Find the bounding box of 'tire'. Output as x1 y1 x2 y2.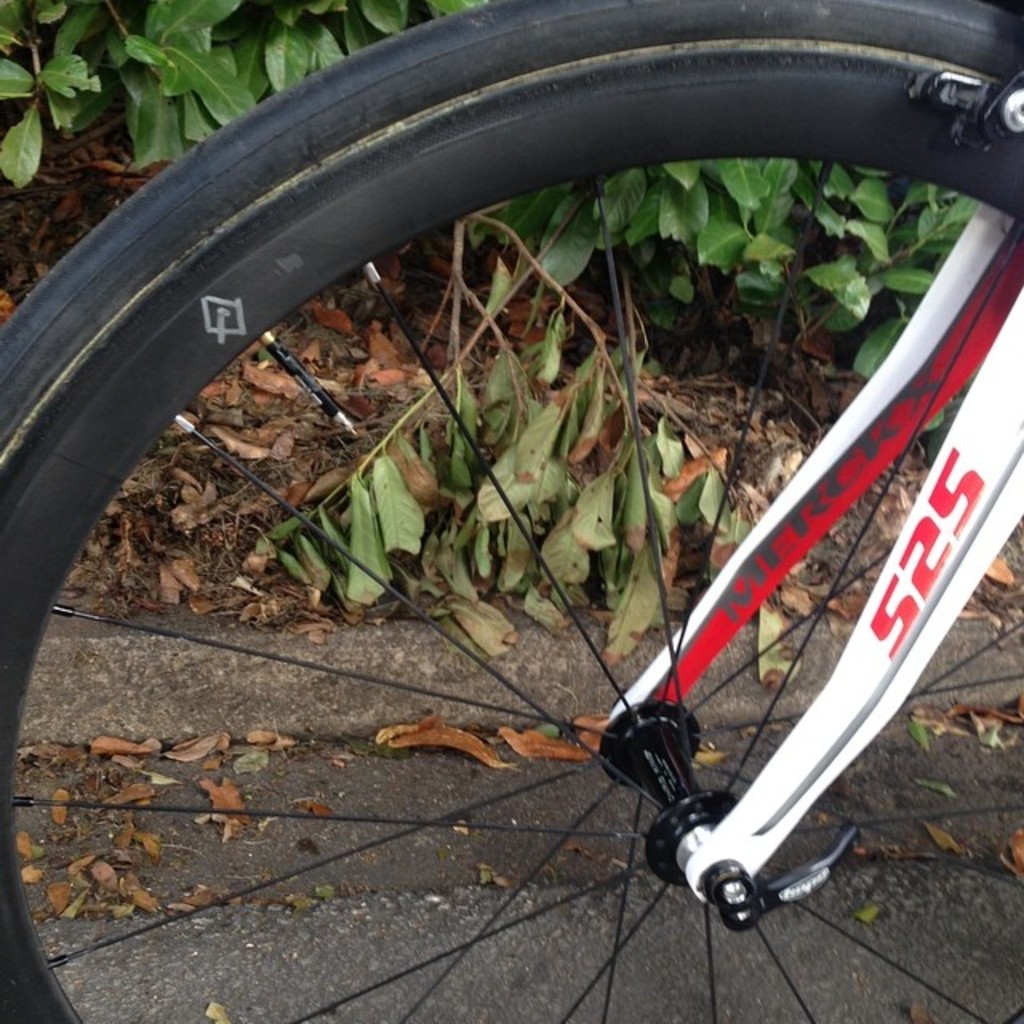
0 0 1022 1022.
